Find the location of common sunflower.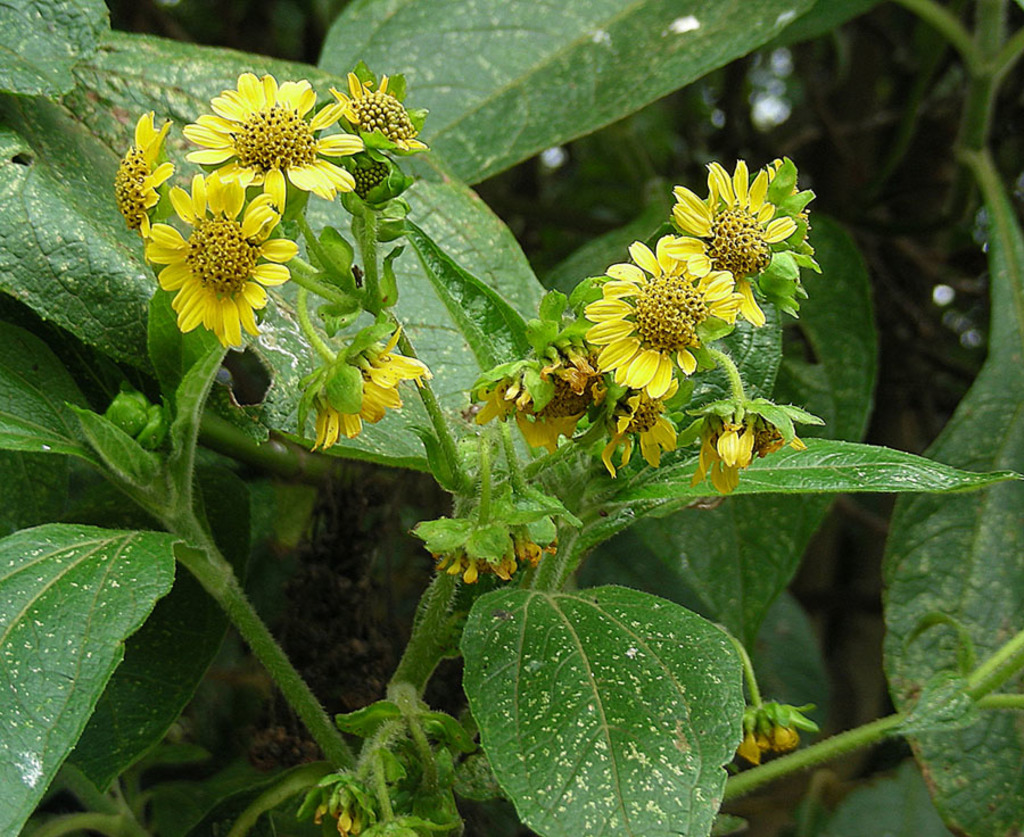
Location: select_region(303, 330, 430, 449).
